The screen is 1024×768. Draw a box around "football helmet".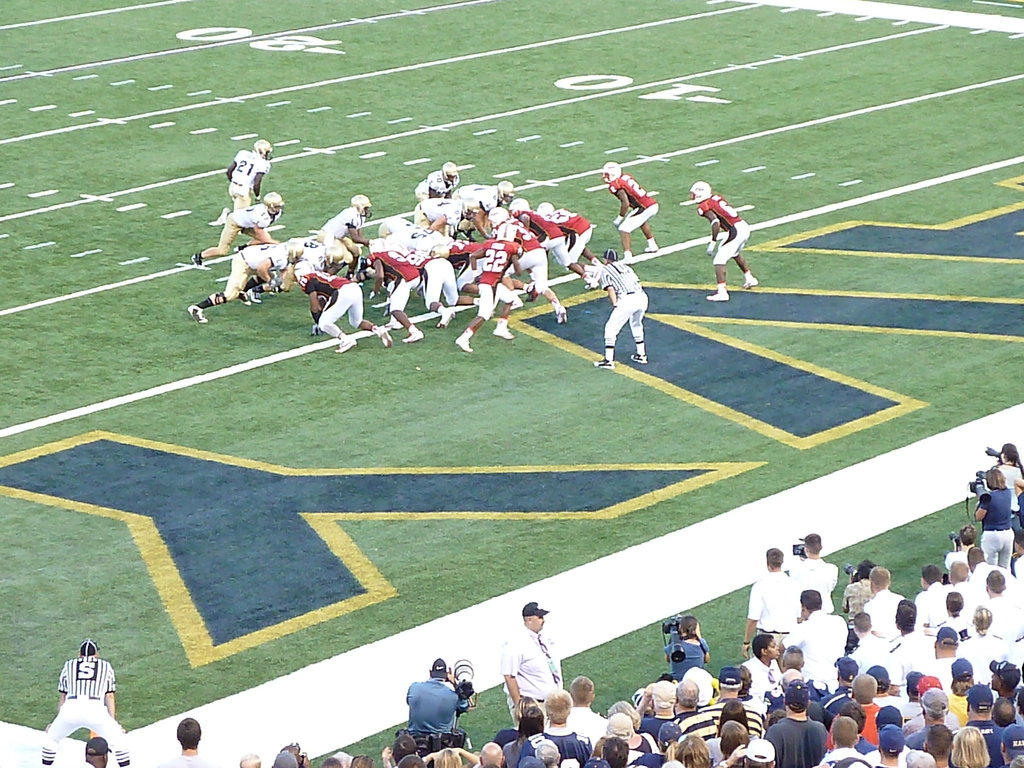
260,189,284,214.
